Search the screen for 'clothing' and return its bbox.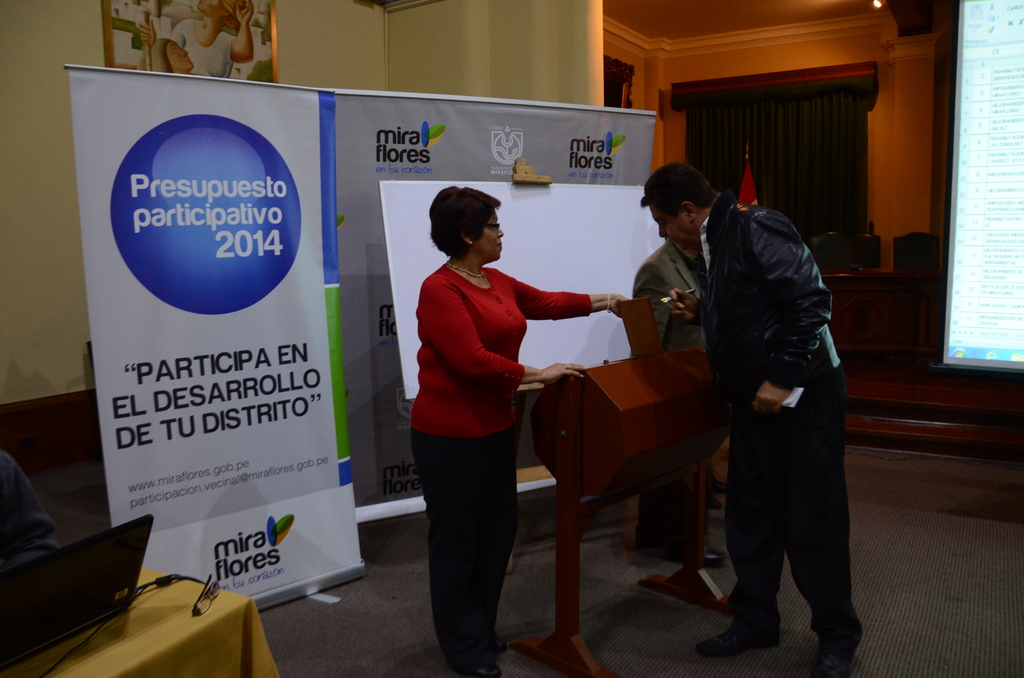
Found: left=632, top=238, right=712, bottom=554.
